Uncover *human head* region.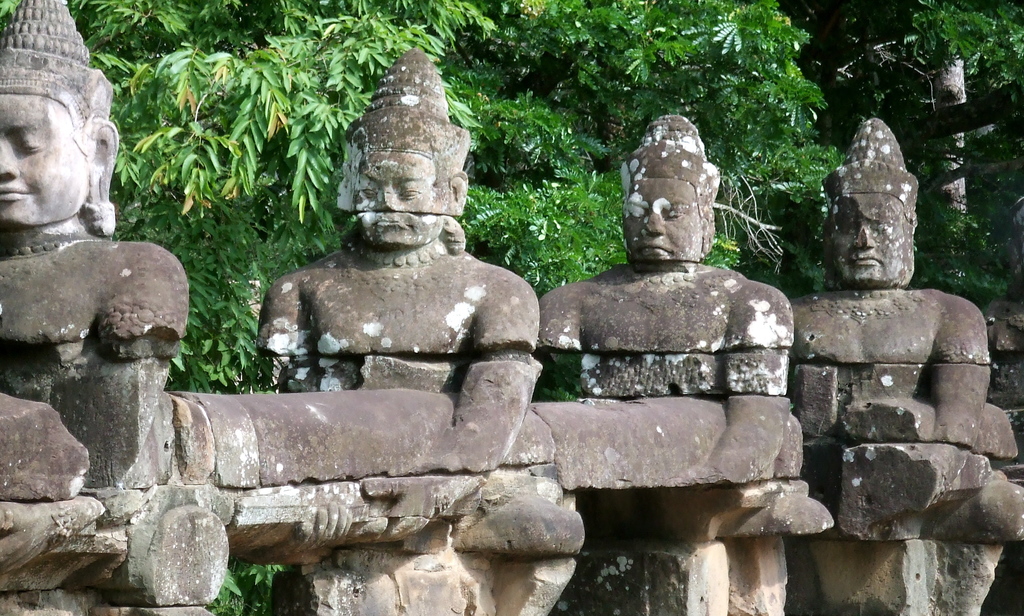
Uncovered: box(622, 117, 723, 259).
